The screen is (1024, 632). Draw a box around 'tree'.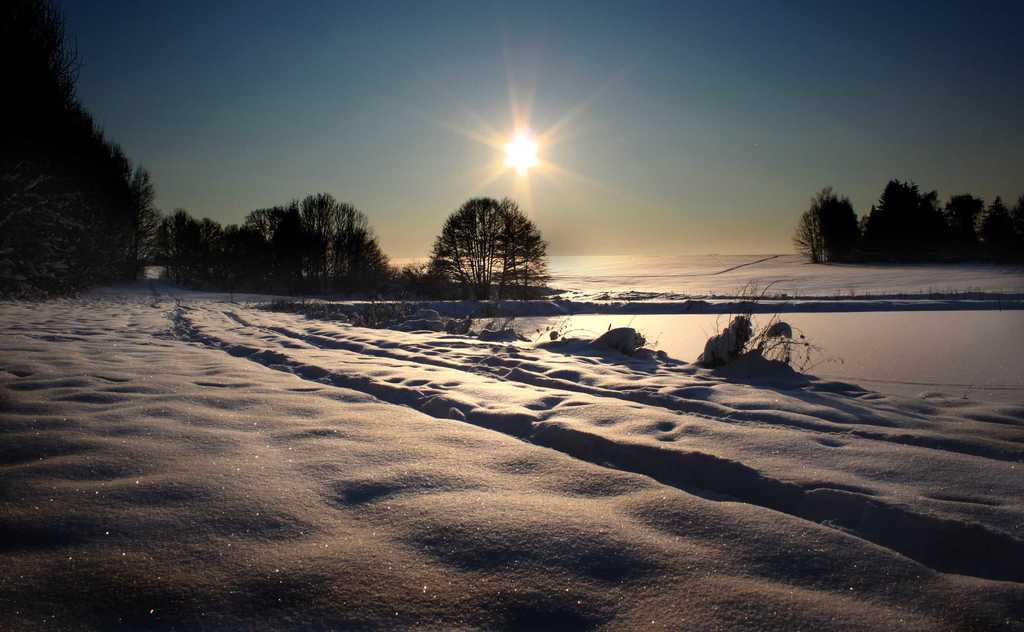
x1=294 y1=189 x2=388 y2=294.
